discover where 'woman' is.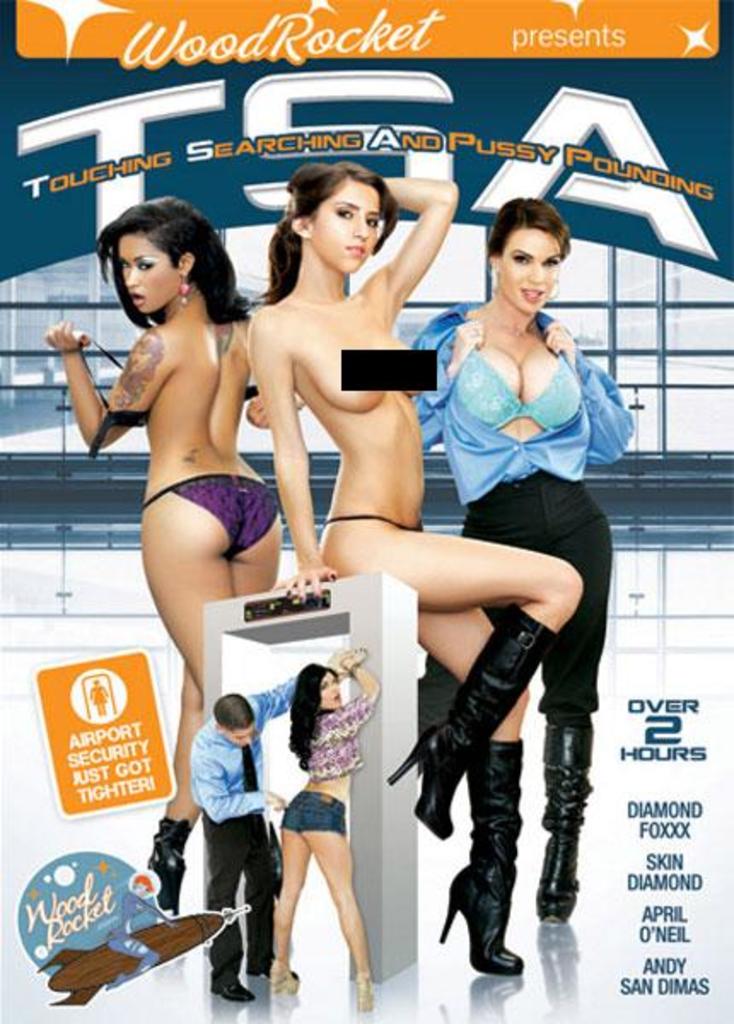
Discovered at box(46, 196, 288, 901).
